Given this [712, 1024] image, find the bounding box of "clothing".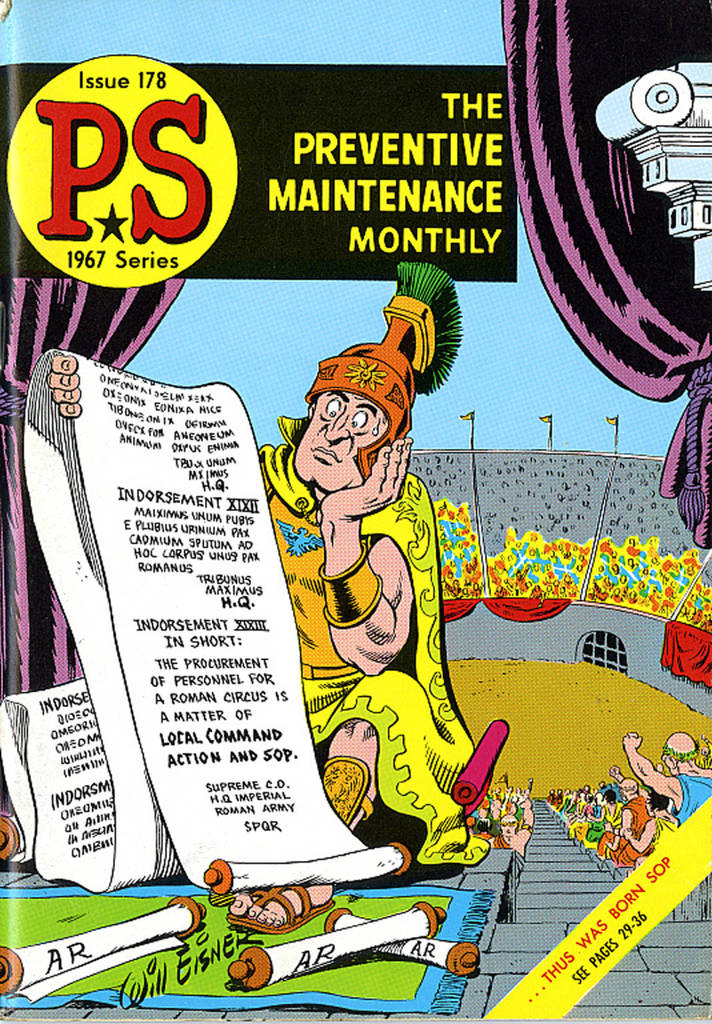
613:796:648:866.
